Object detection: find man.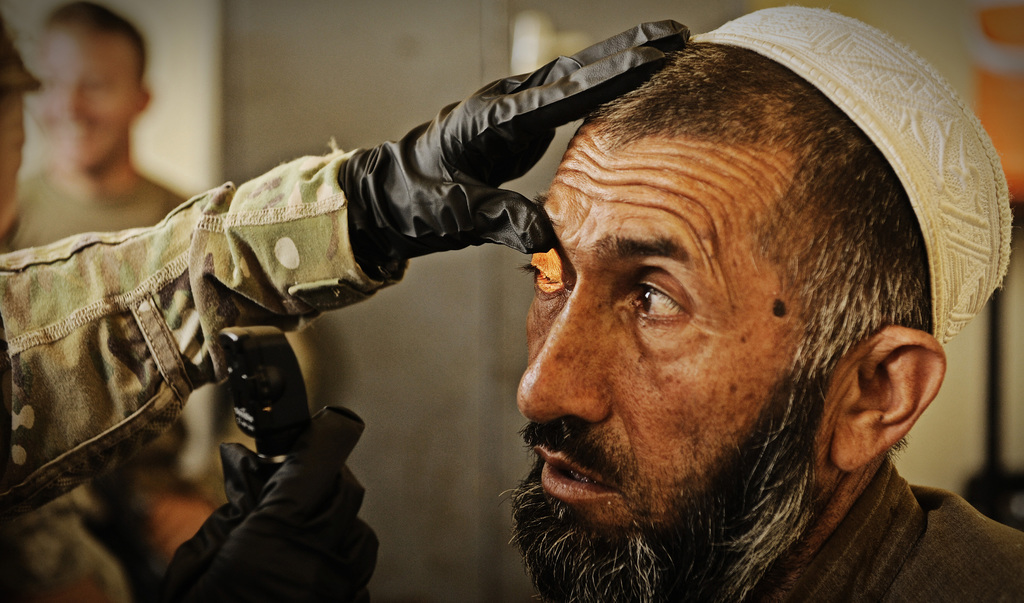
497, 6, 1023, 602.
